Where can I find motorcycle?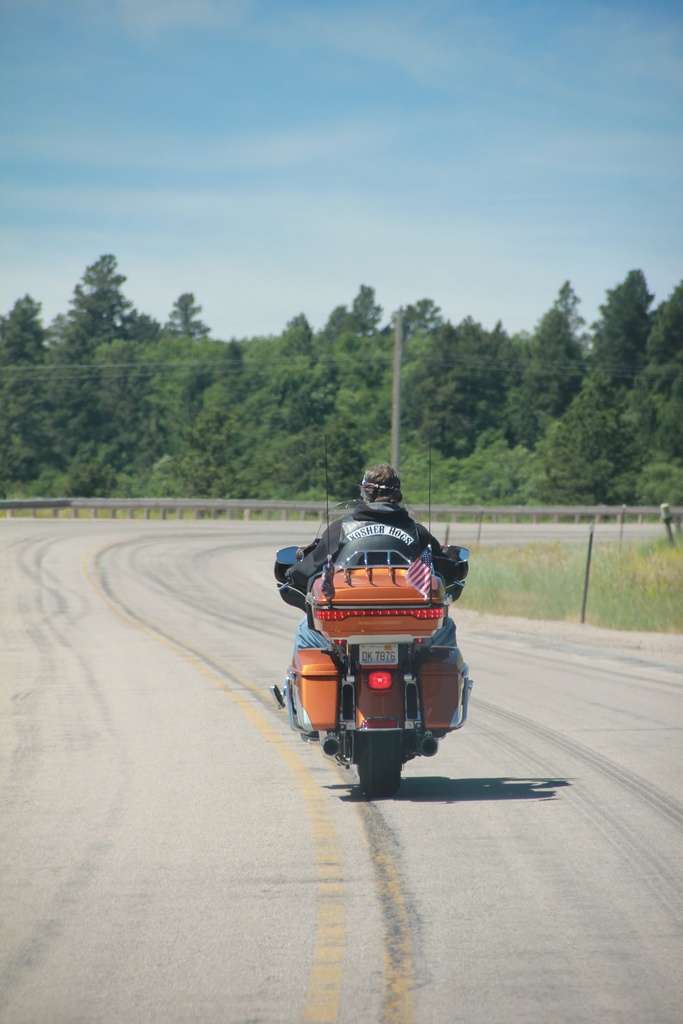
You can find it at select_region(263, 528, 492, 803).
